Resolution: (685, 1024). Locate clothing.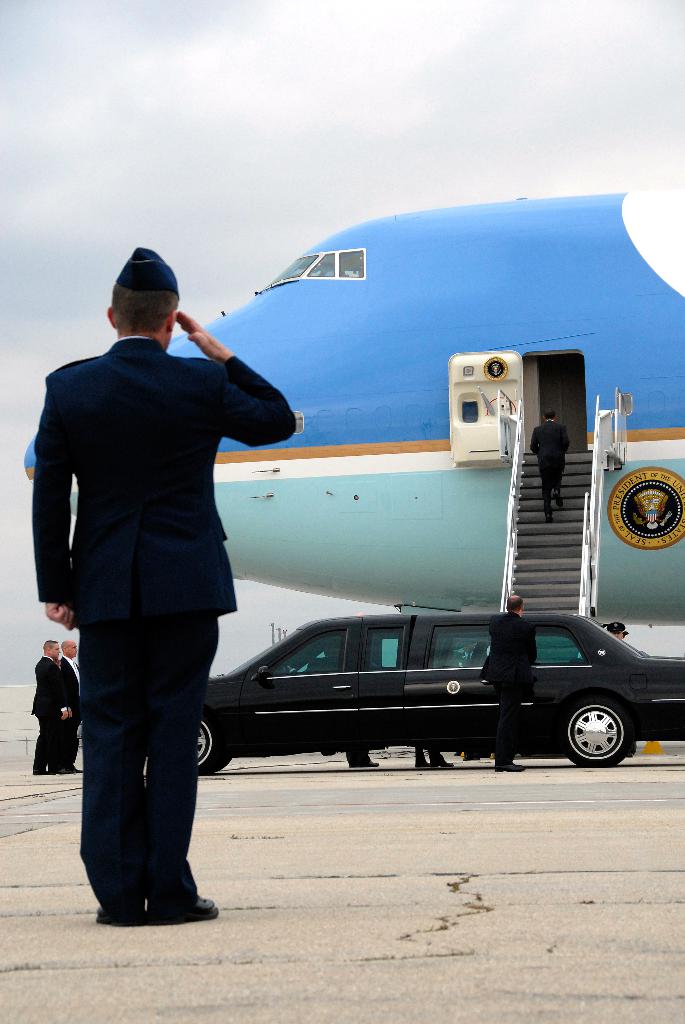
51,647,84,764.
